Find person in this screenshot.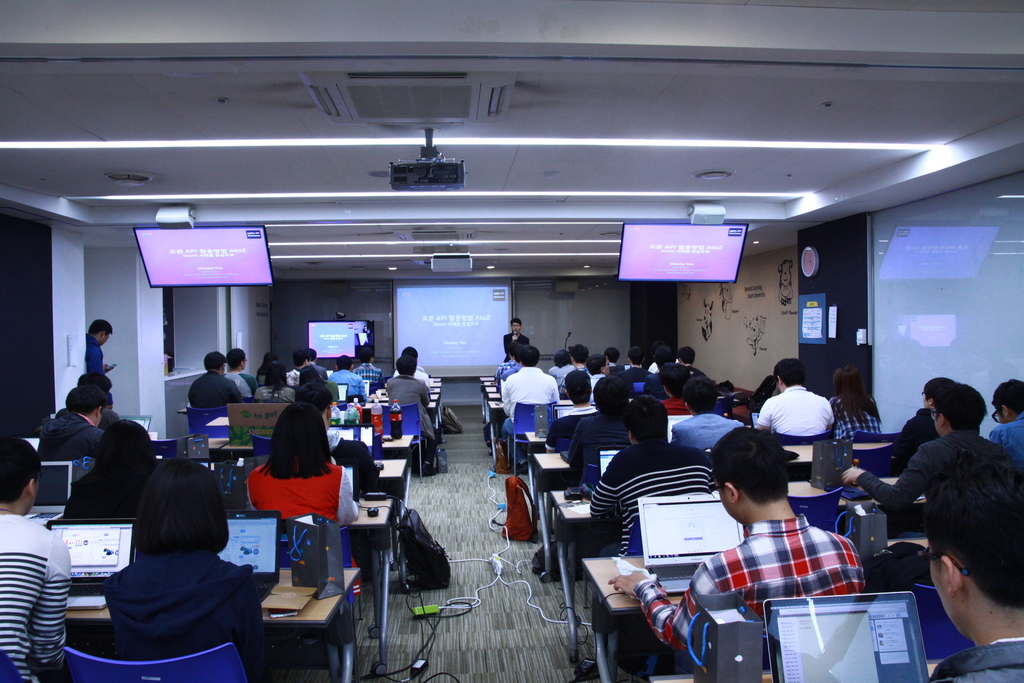
The bounding box for person is rect(843, 381, 992, 513).
